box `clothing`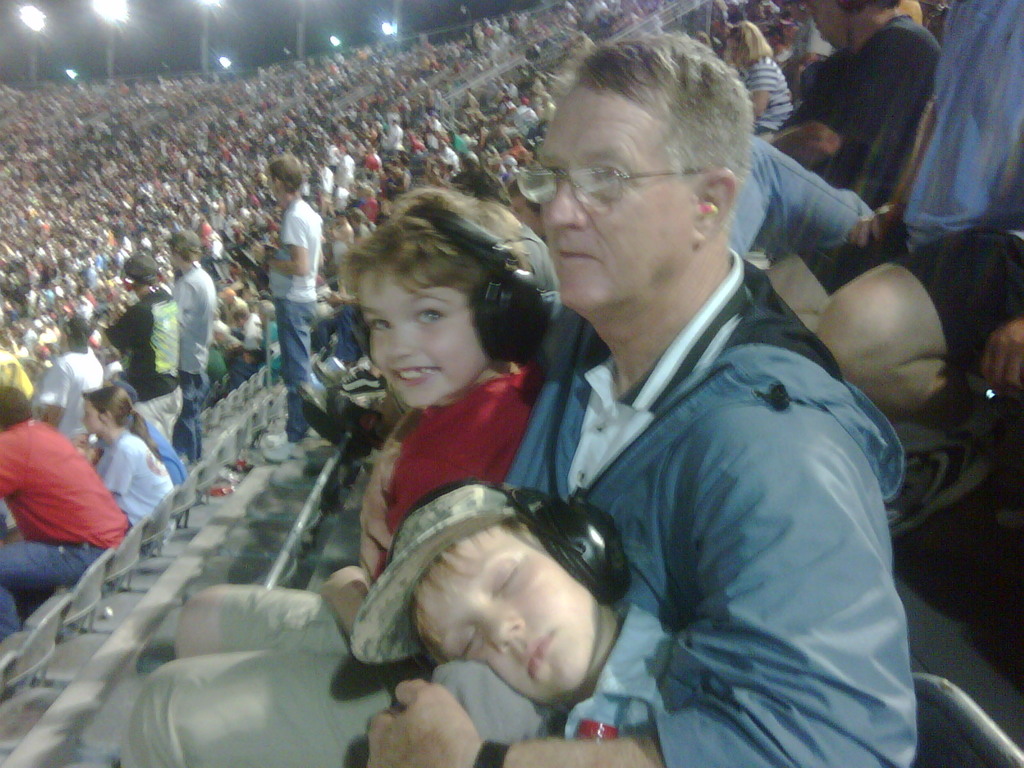
detection(148, 422, 193, 484)
